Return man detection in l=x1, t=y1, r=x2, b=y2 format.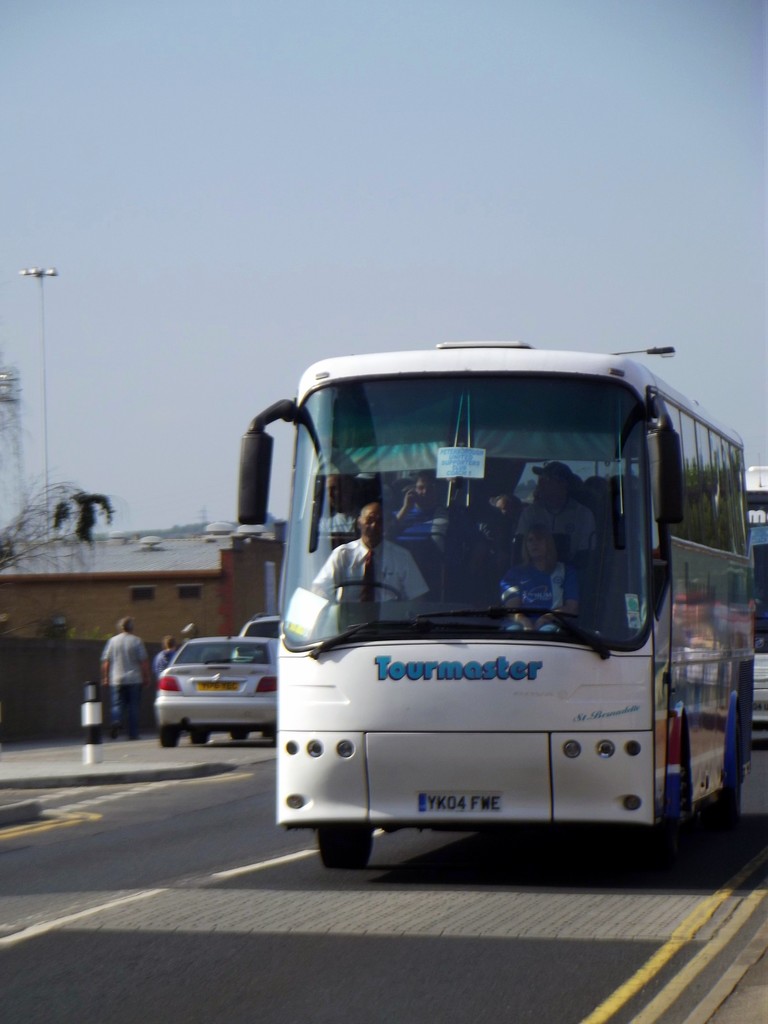
l=300, t=477, r=355, b=536.
